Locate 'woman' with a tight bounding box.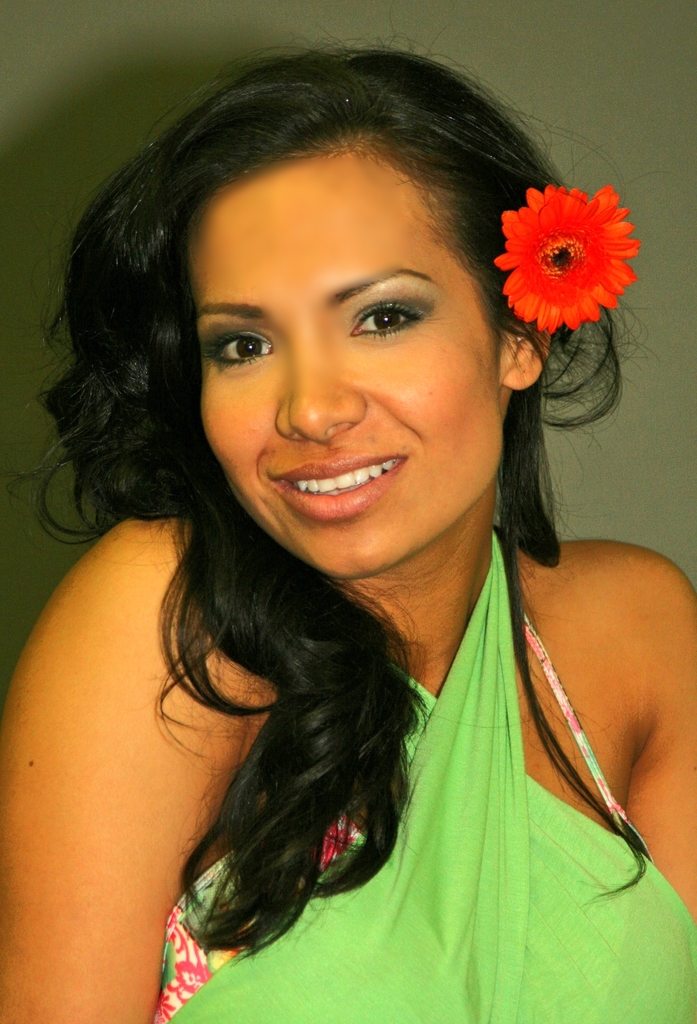
box=[0, 25, 696, 1023].
